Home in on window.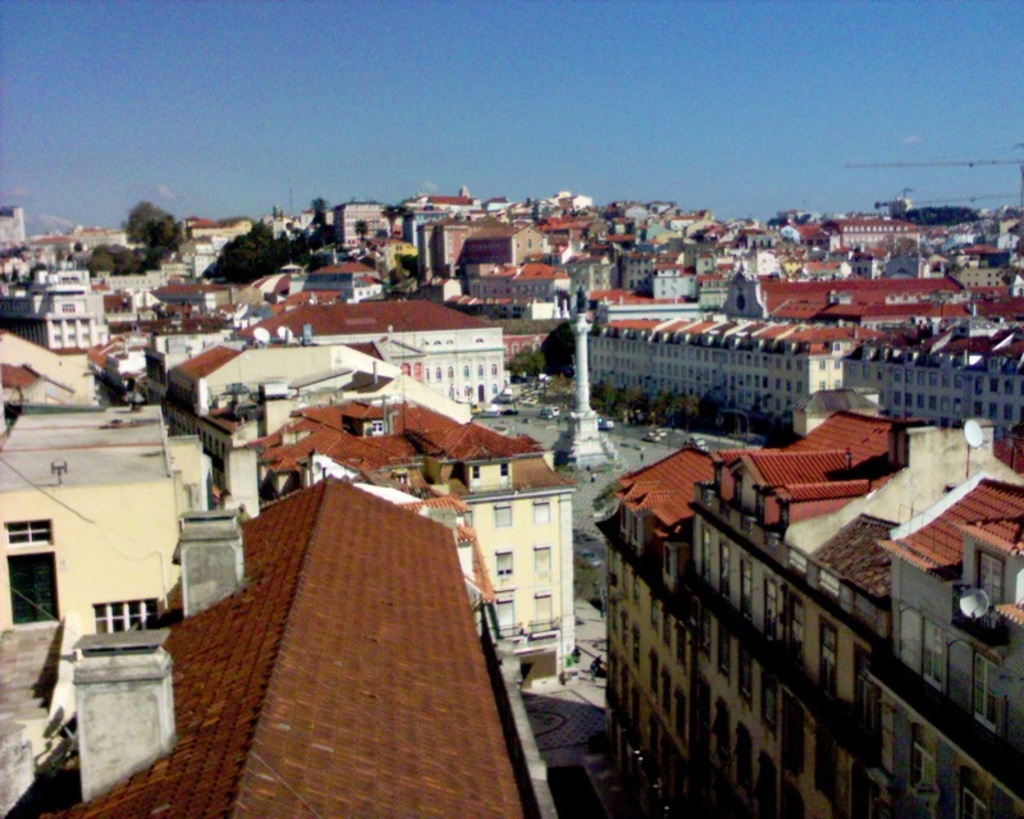
Homed in at bbox=(8, 549, 65, 624).
